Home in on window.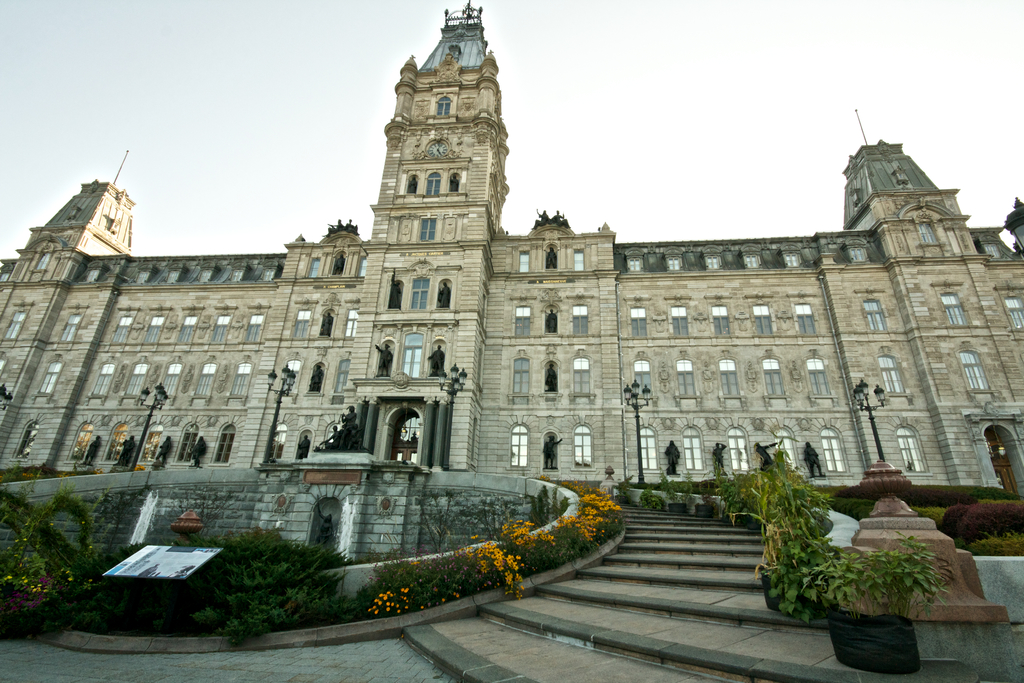
Homed in at {"x1": 639, "y1": 422, "x2": 659, "y2": 473}.
